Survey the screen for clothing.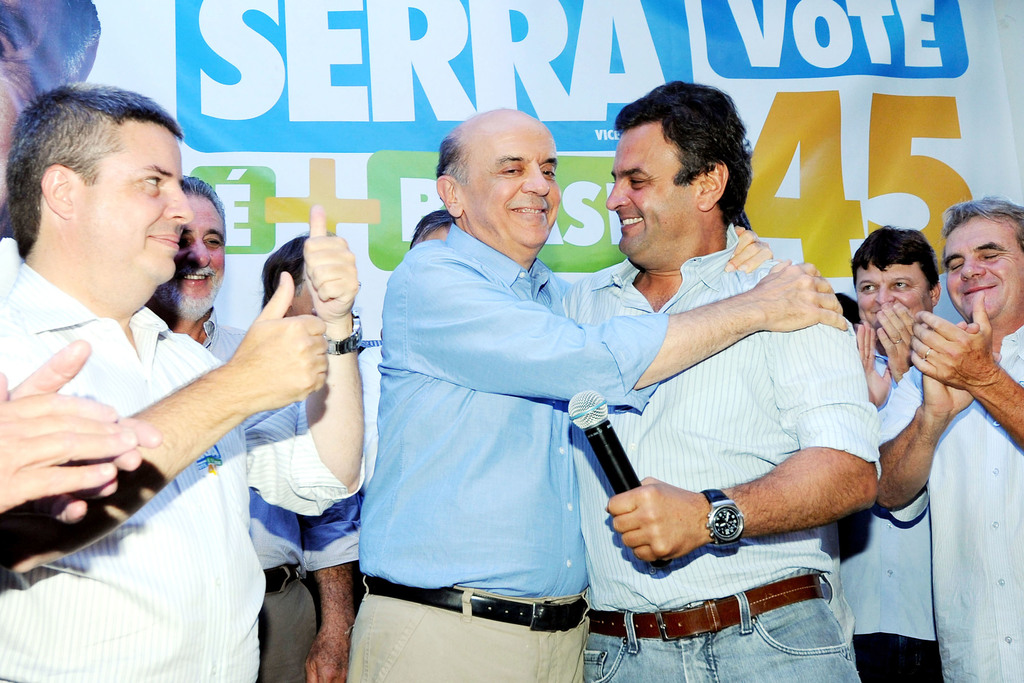
Survey found: x1=823, y1=349, x2=949, y2=680.
